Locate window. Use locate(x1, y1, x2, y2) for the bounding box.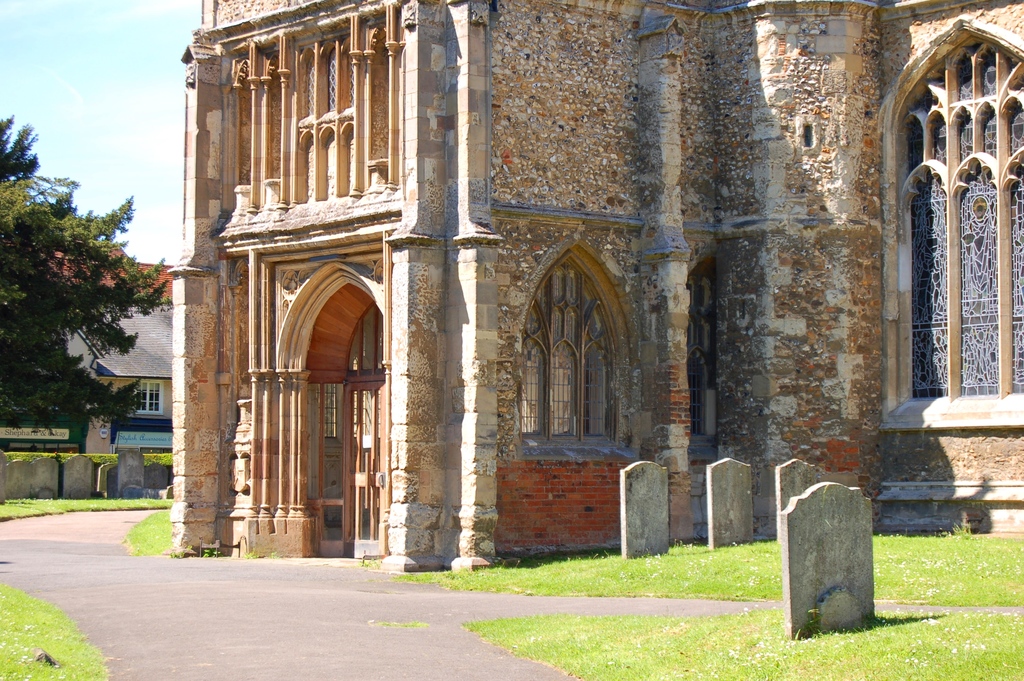
locate(519, 240, 636, 458).
